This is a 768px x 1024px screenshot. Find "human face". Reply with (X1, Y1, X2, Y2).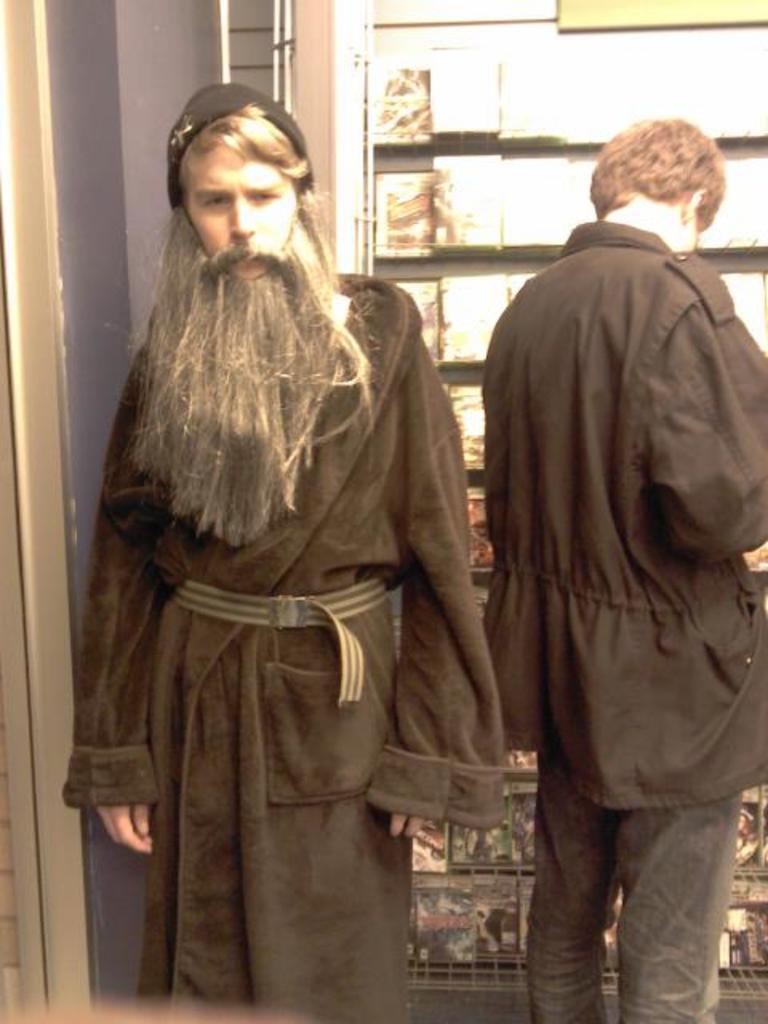
(190, 128, 296, 278).
